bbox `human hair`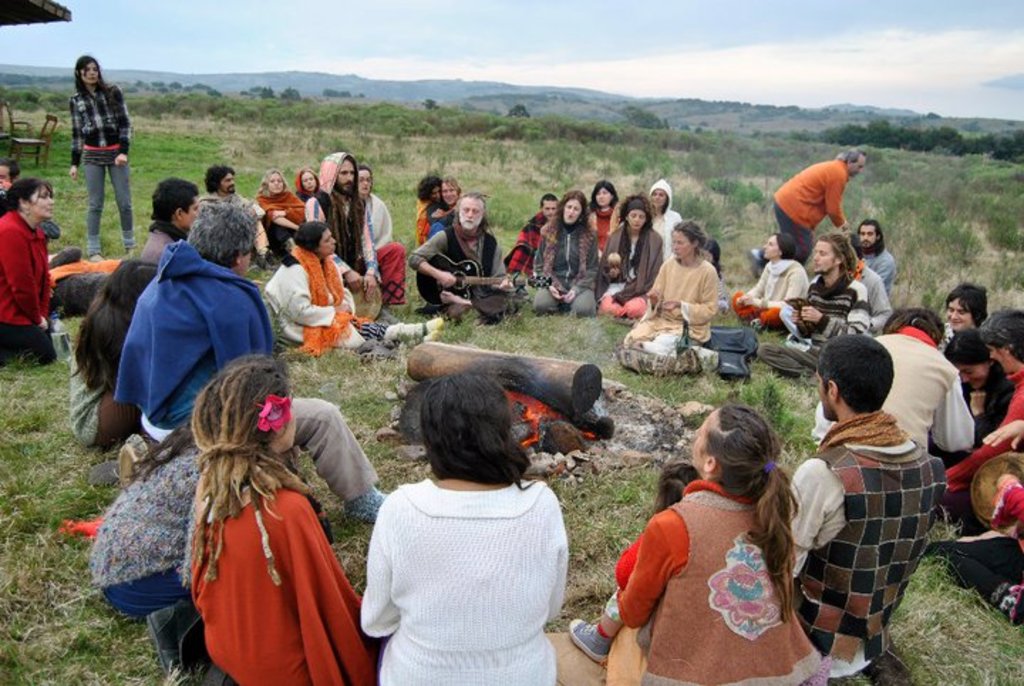
region(293, 218, 327, 259)
